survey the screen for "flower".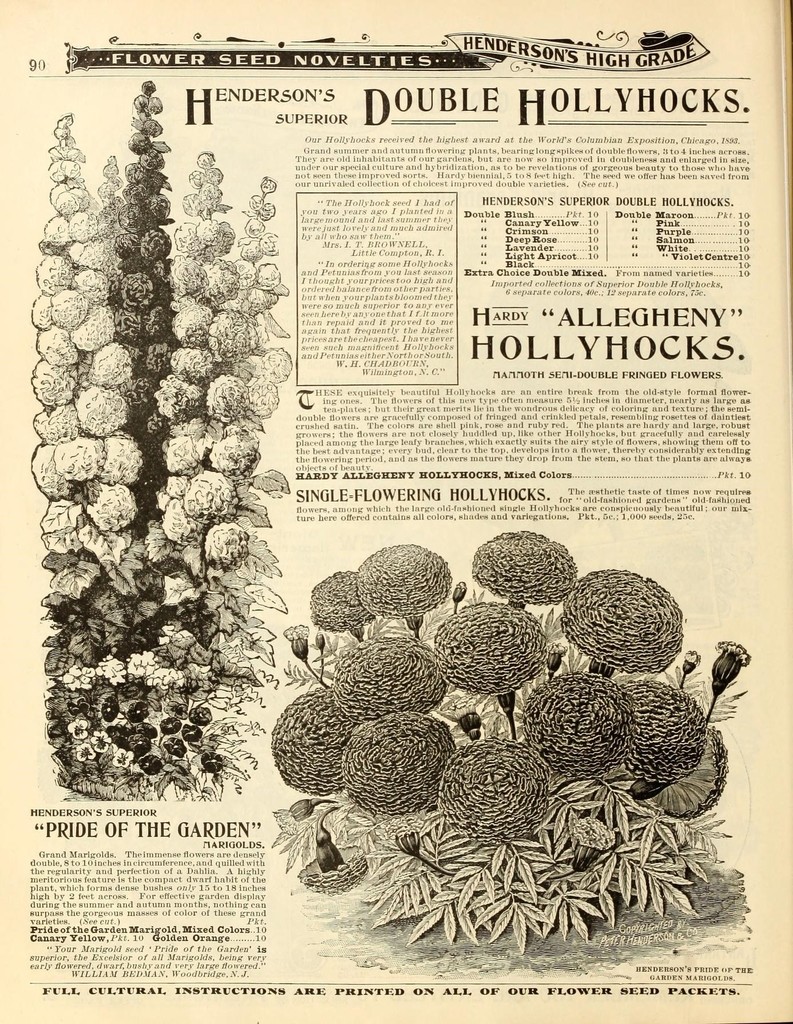
Survey found: box=[327, 634, 450, 723].
